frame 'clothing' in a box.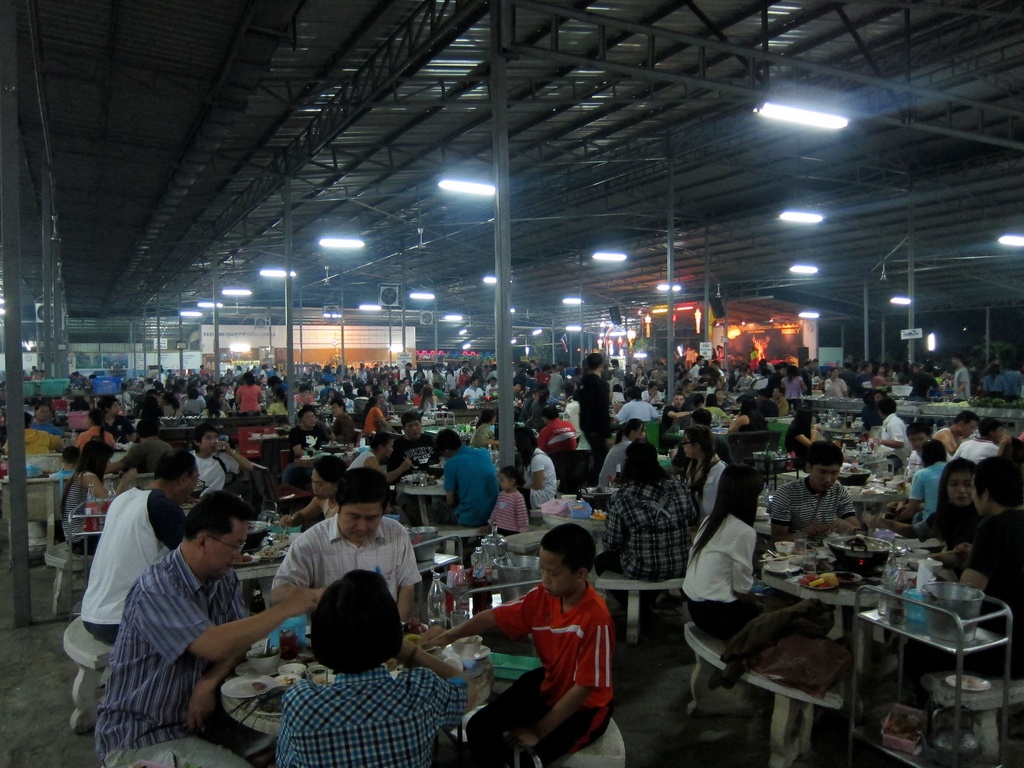
602:474:698:577.
